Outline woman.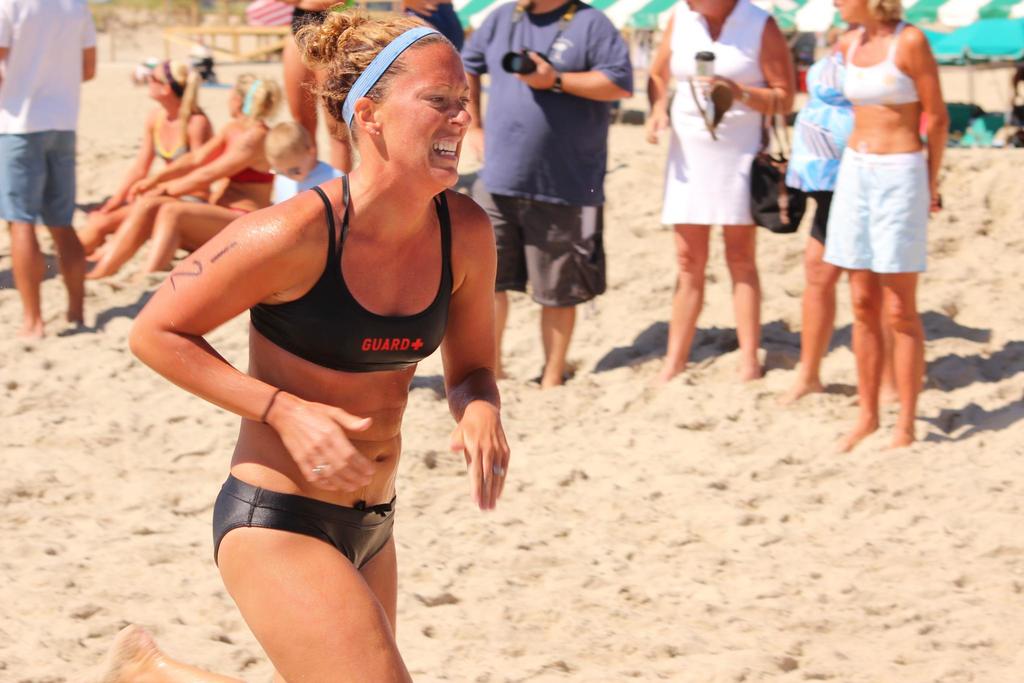
Outline: [641,0,791,384].
